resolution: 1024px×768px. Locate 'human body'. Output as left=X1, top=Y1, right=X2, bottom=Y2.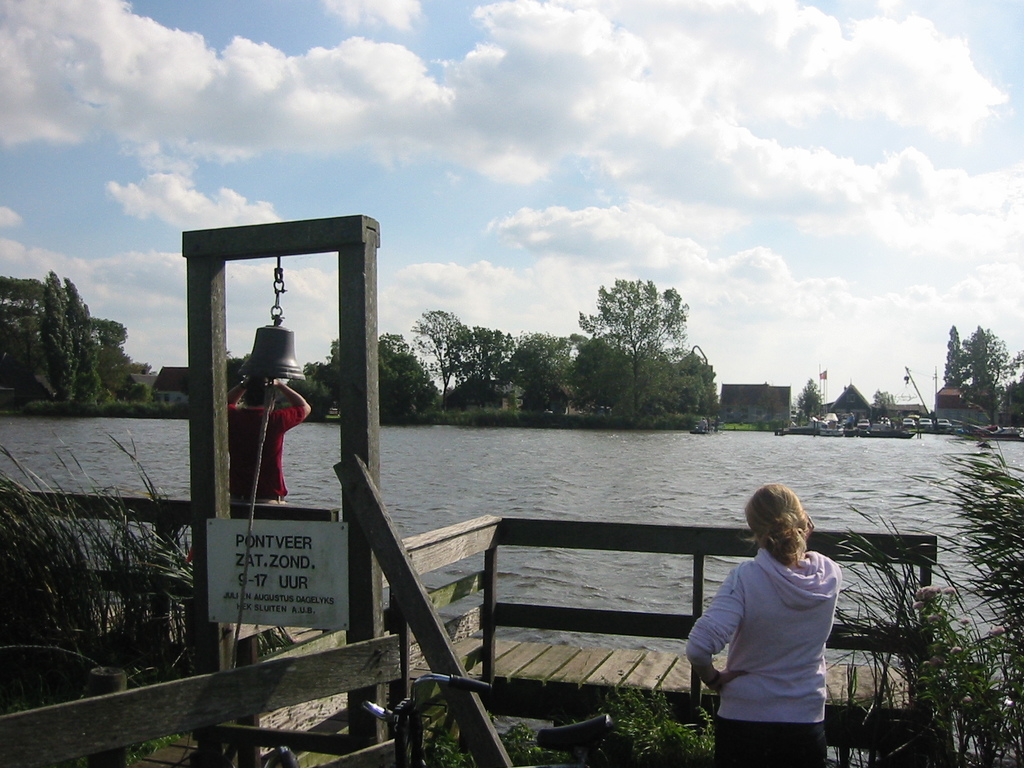
left=675, top=483, right=860, bottom=763.
